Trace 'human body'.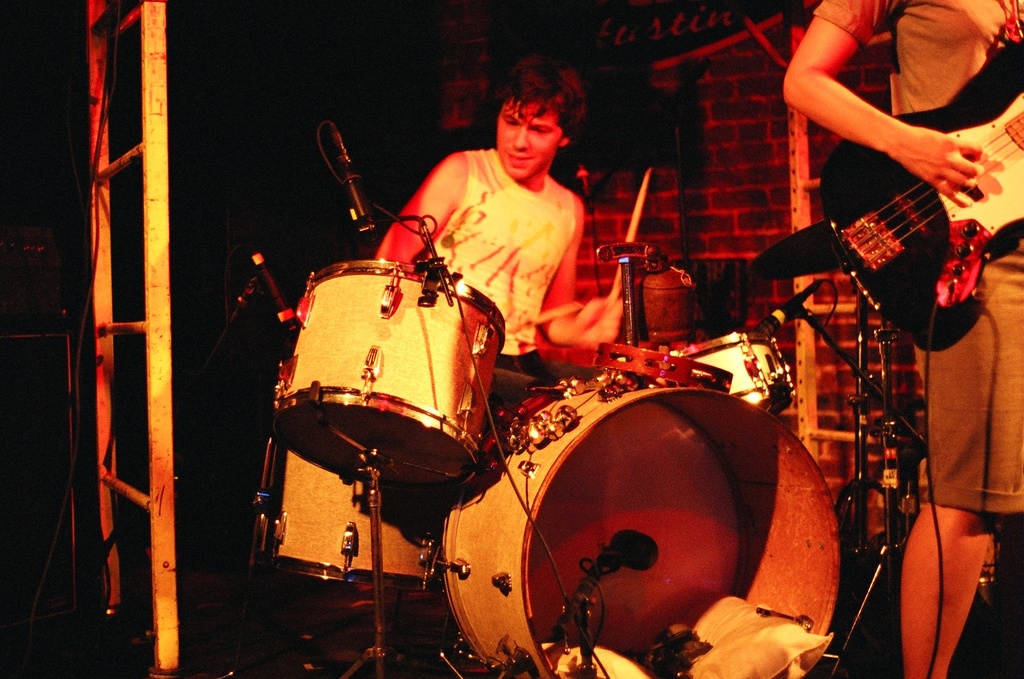
Traced to 398 83 619 390.
